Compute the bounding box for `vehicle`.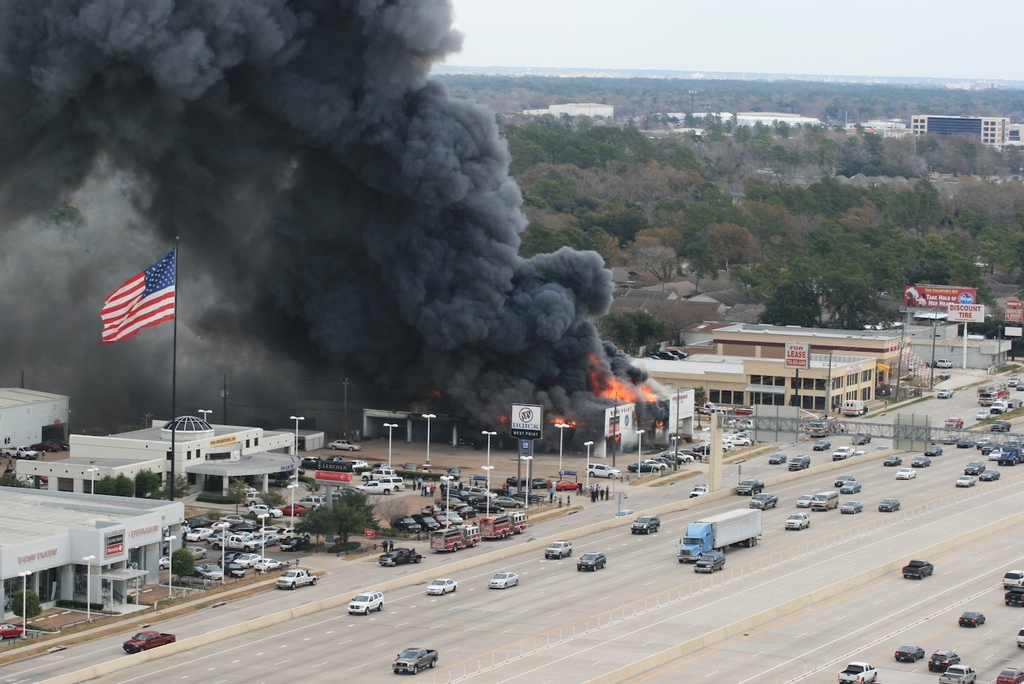
672,505,769,562.
